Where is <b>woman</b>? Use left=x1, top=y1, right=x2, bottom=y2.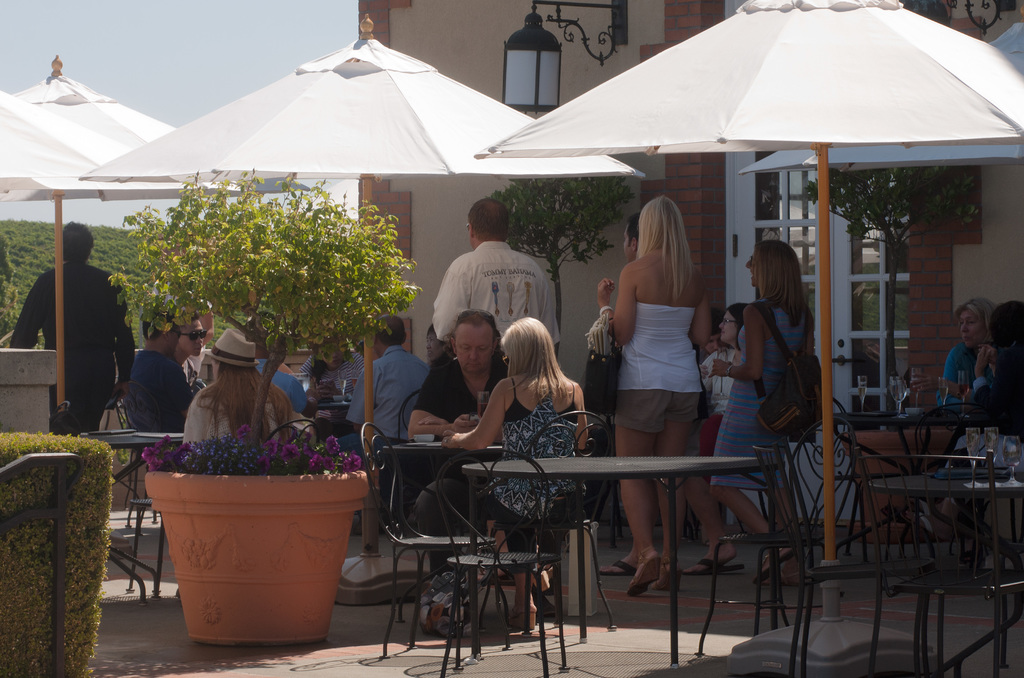
left=597, top=178, right=724, bottom=547.
